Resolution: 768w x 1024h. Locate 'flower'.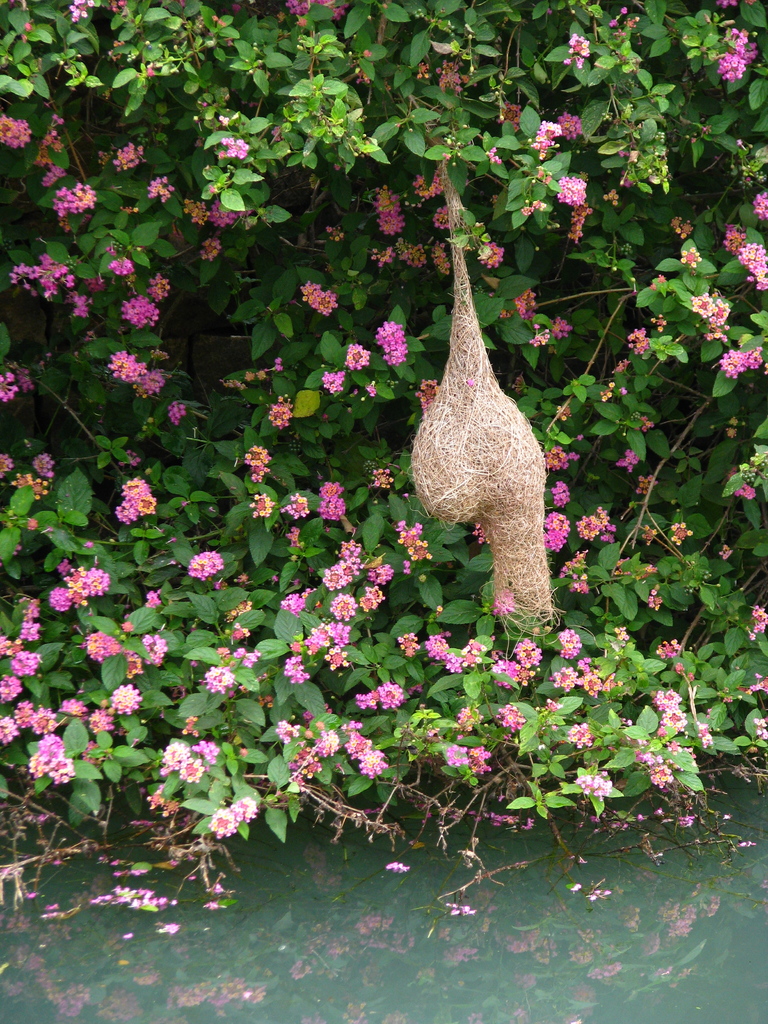
l=127, t=295, r=158, b=323.
